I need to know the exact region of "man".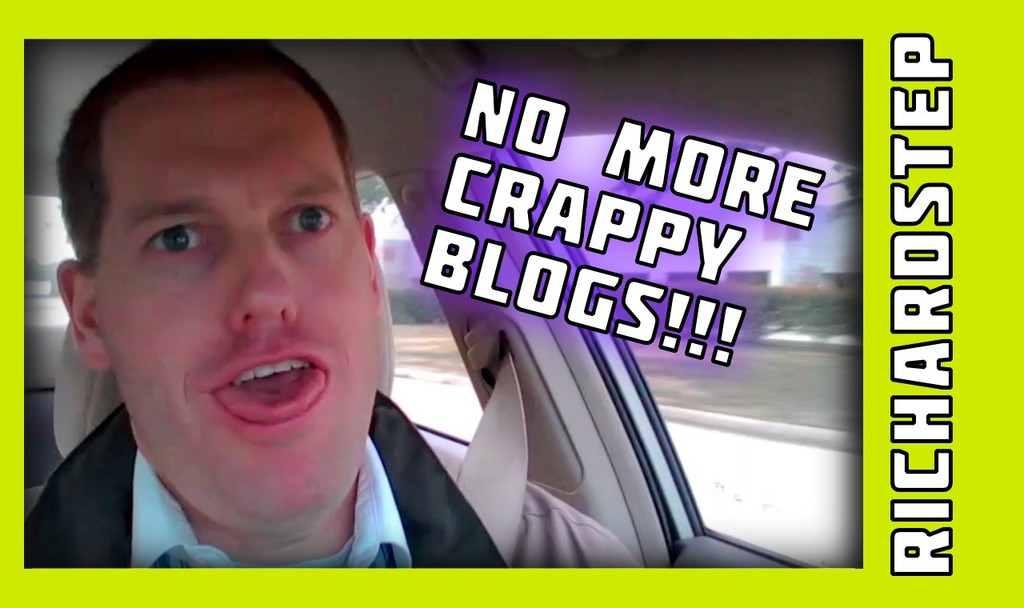
Region: <bbox>26, 41, 642, 566</bbox>.
